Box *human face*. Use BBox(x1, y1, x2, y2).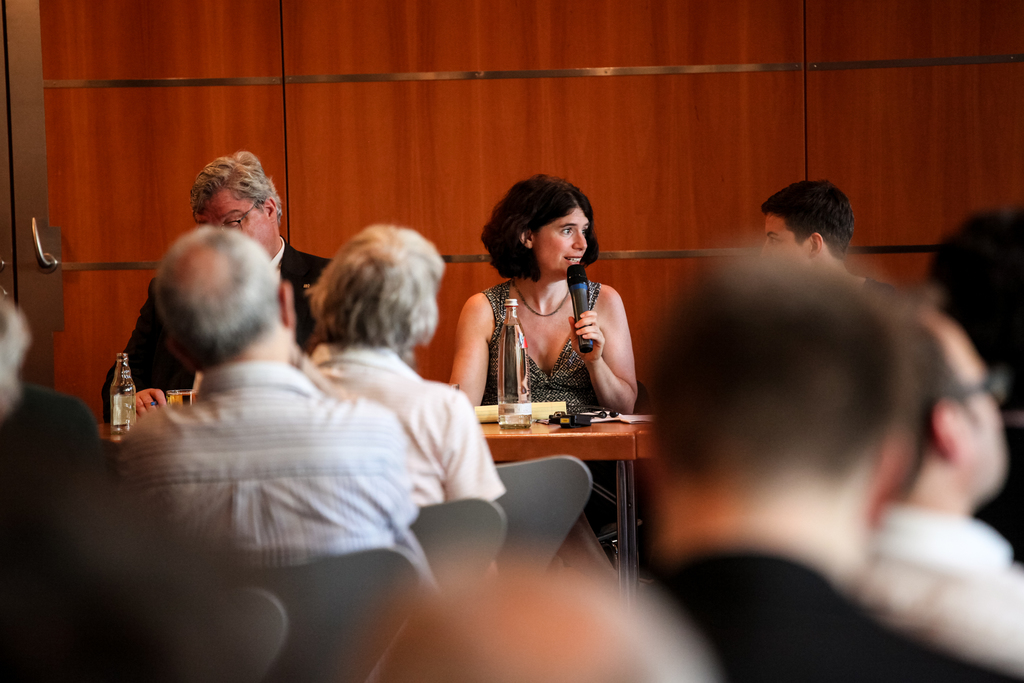
BBox(194, 188, 271, 252).
